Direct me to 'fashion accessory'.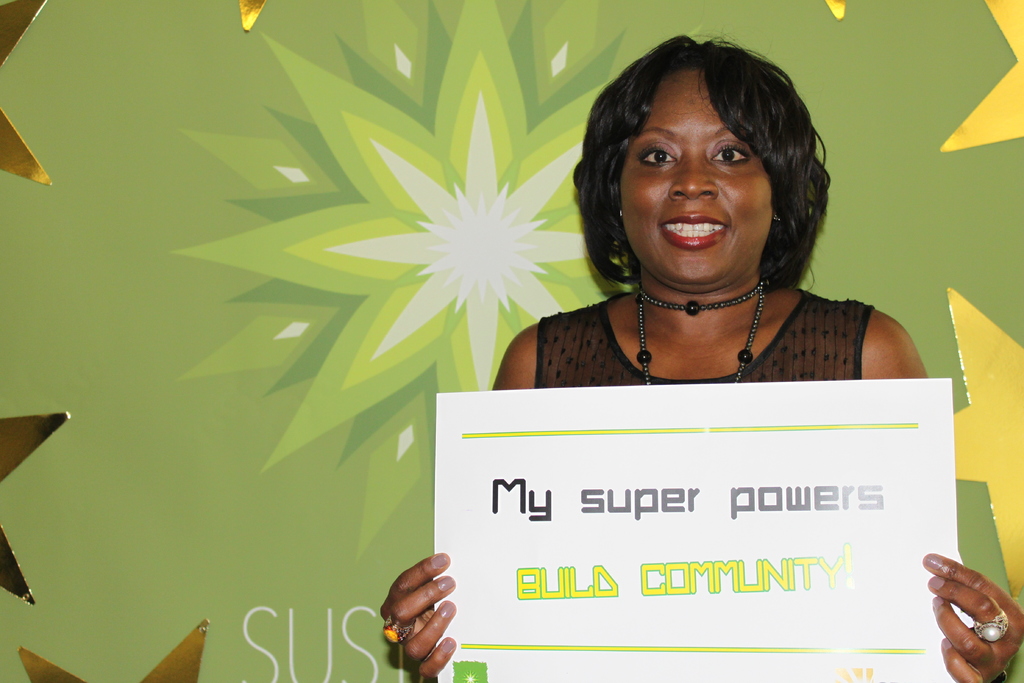
Direction: (x1=374, y1=617, x2=404, y2=641).
